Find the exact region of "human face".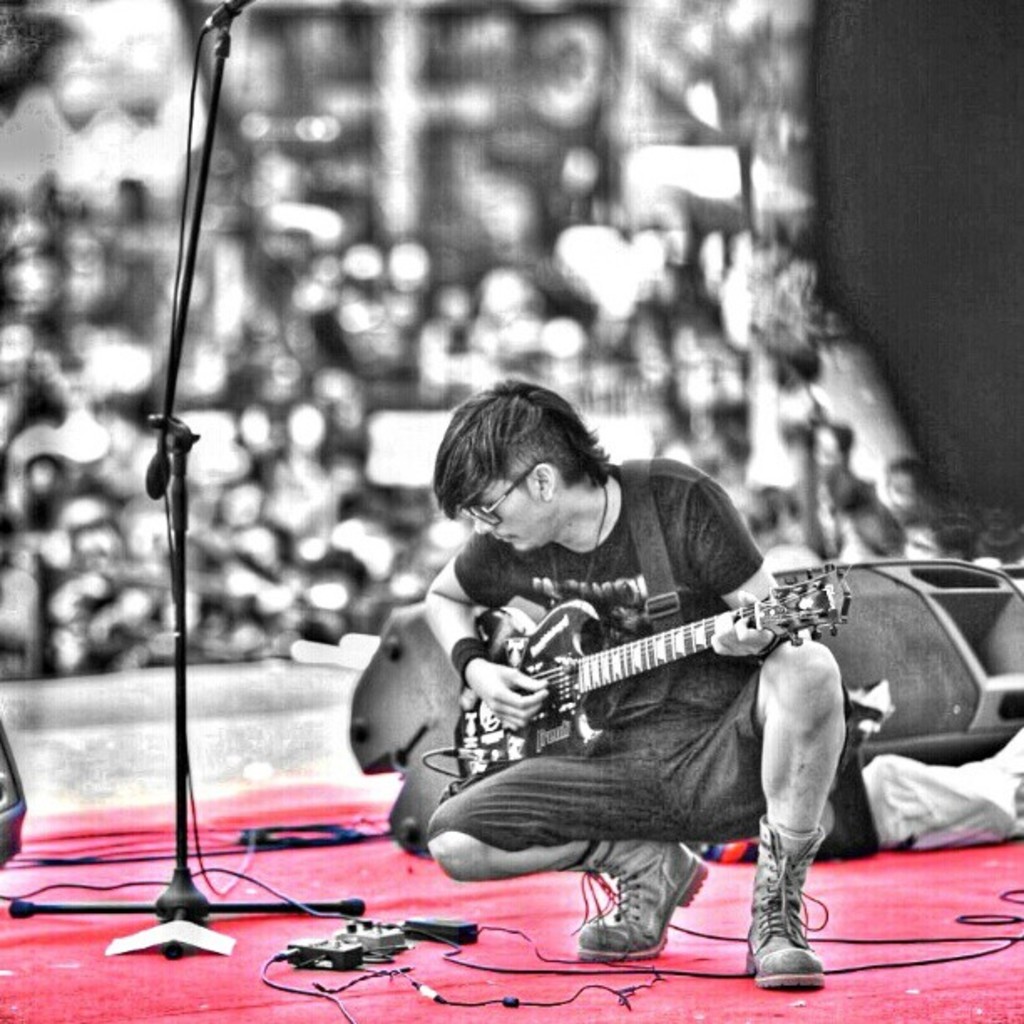
Exact region: 442,474,562,556.
